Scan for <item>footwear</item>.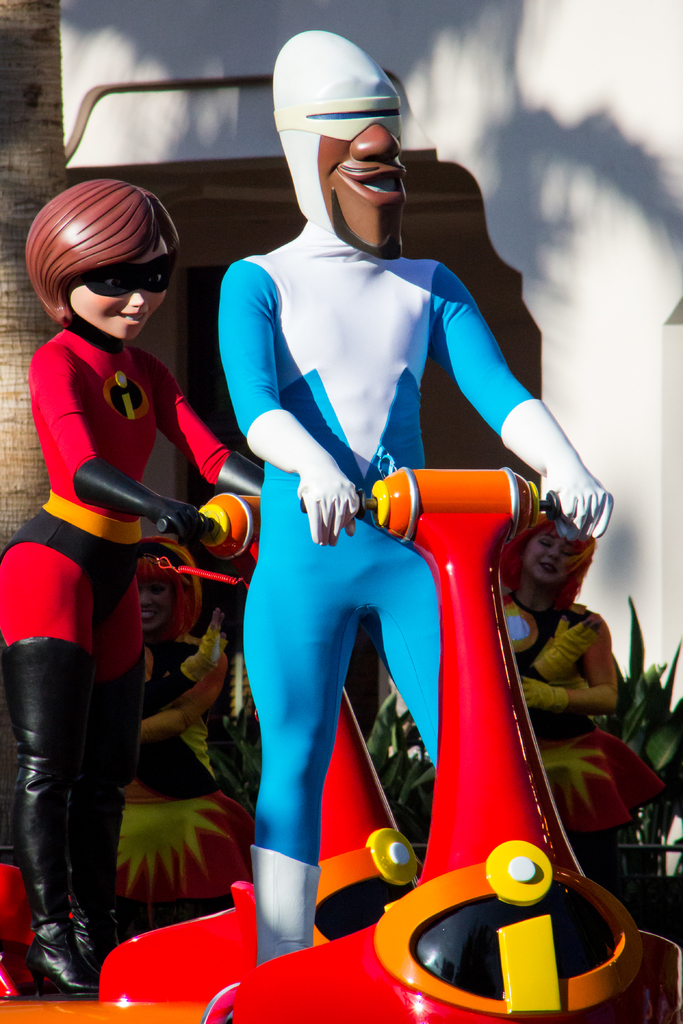
Scan result: region(7, 637, 86, 998).
